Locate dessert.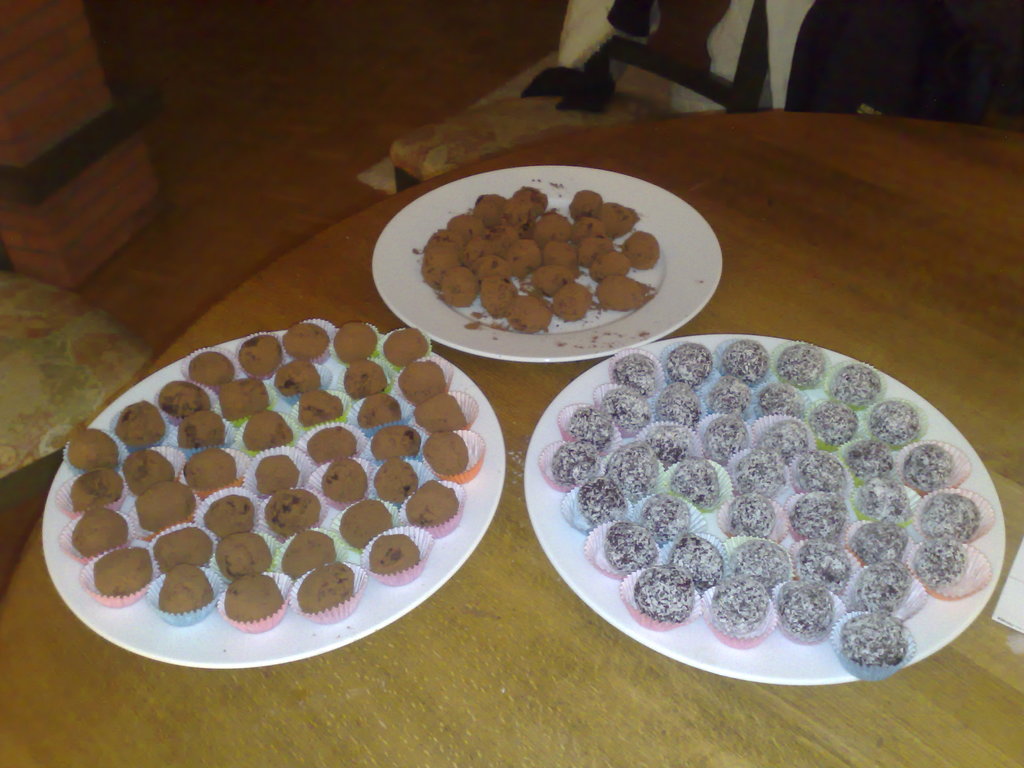
Bounding box: box=[365, 395, 394, 437].
